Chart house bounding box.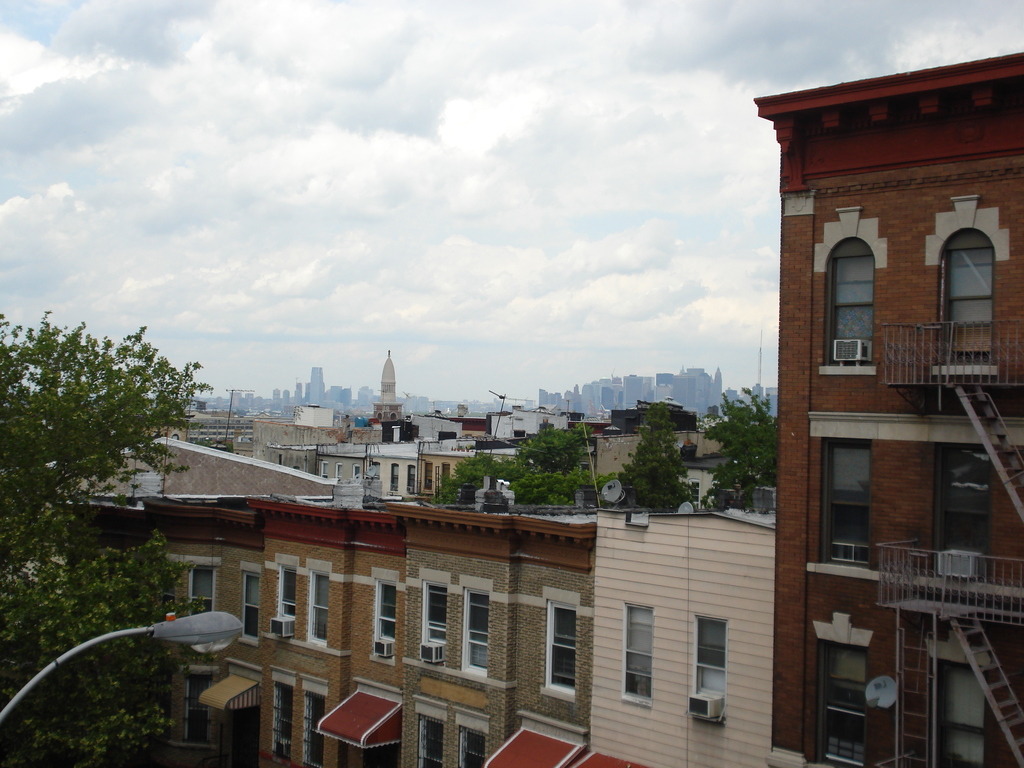
Charted: (597, 511, 772, 764).
